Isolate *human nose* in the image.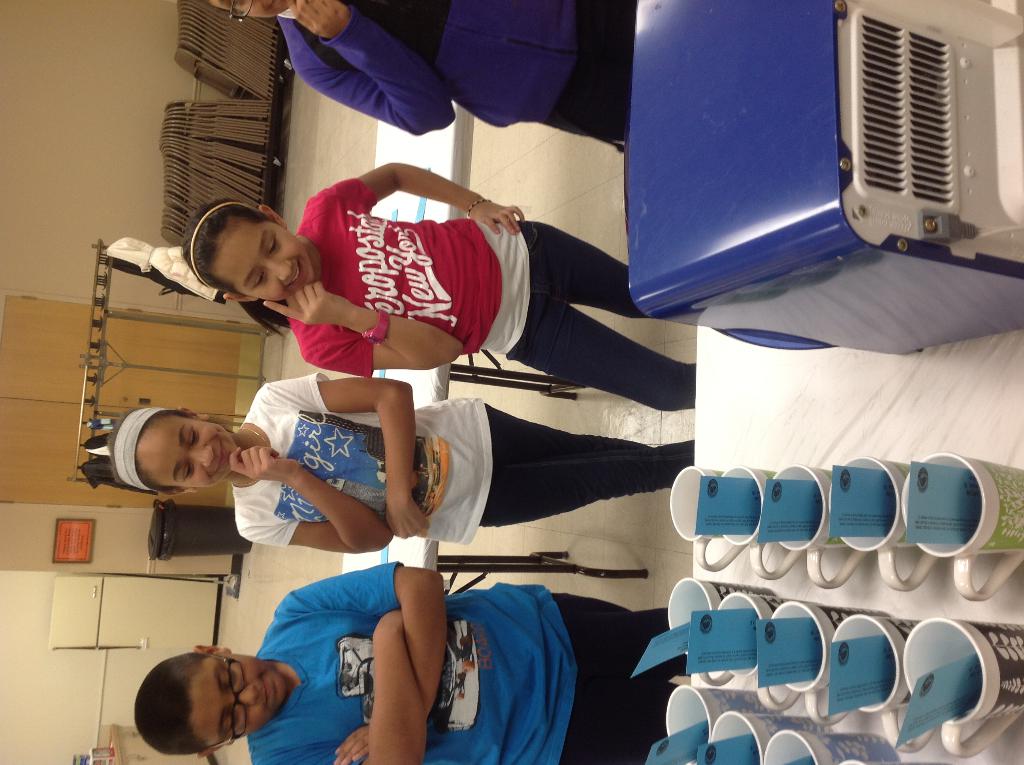
Isolated region: l=239, t=680, r=258, b=706.
